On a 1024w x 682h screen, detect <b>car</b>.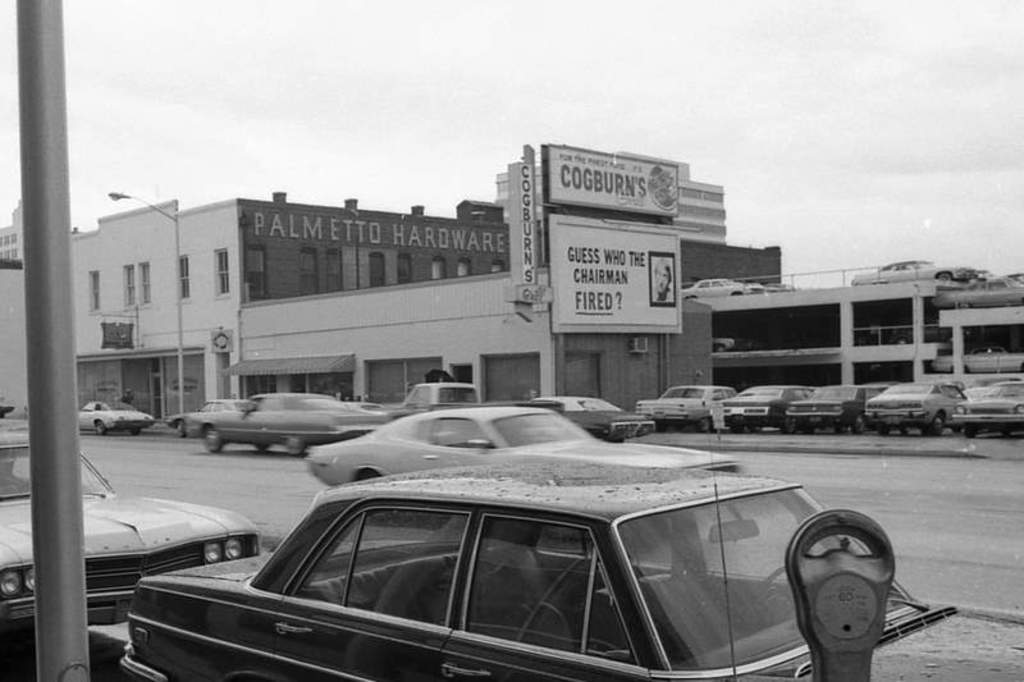
(346,400,383,411).
